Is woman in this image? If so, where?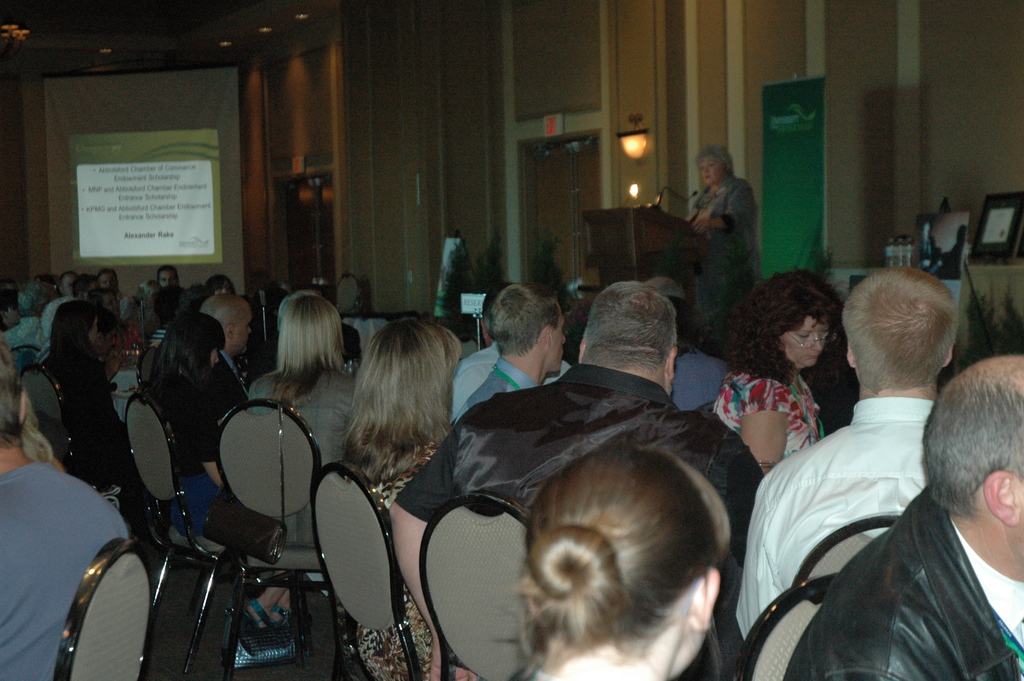
Yes, at [x1=247, y1=293, x2=369, y2=556].
